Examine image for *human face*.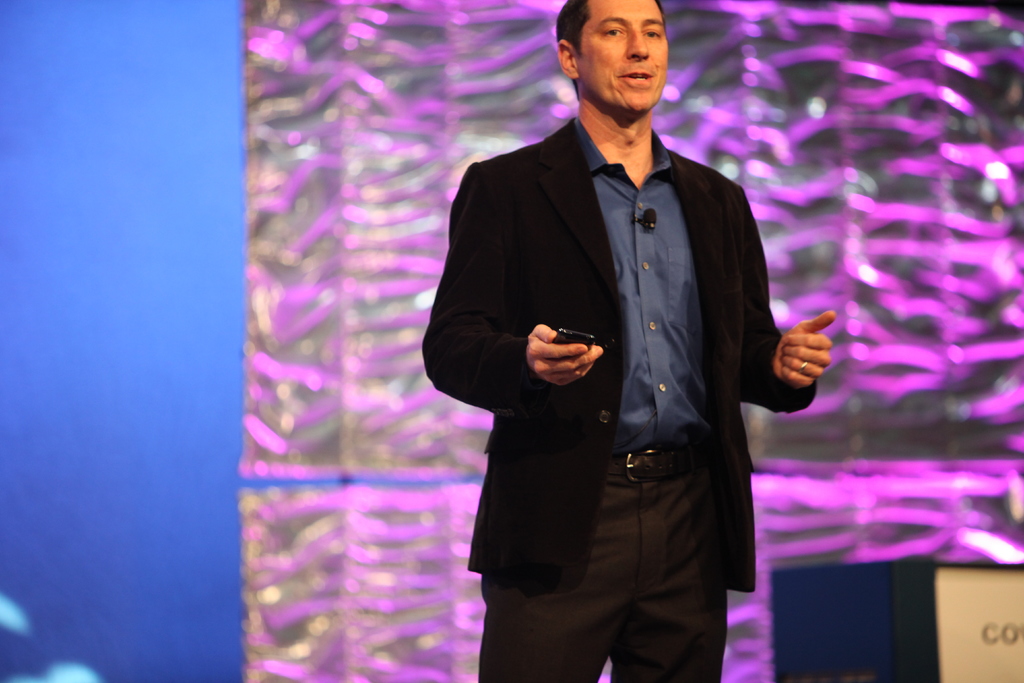
Examination result: [left=579, top=2, right=671, bottom=110].
